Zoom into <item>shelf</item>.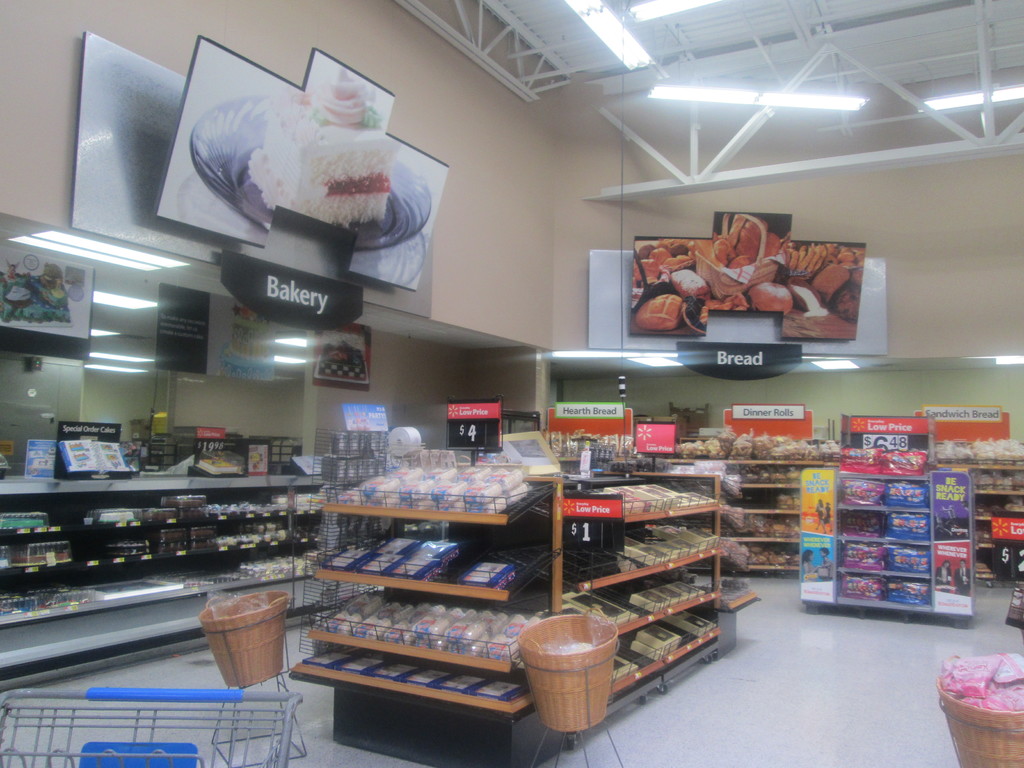
Zoom target: [682,462,760,617].
